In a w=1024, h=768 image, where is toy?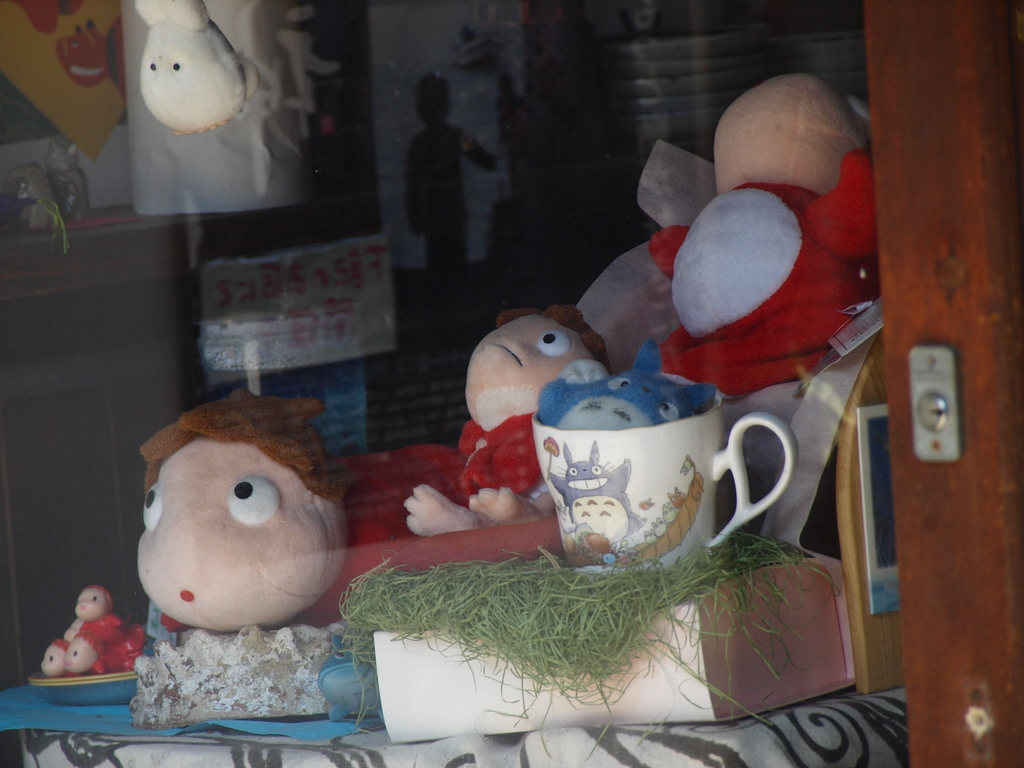
546, 437, 648, 540.
